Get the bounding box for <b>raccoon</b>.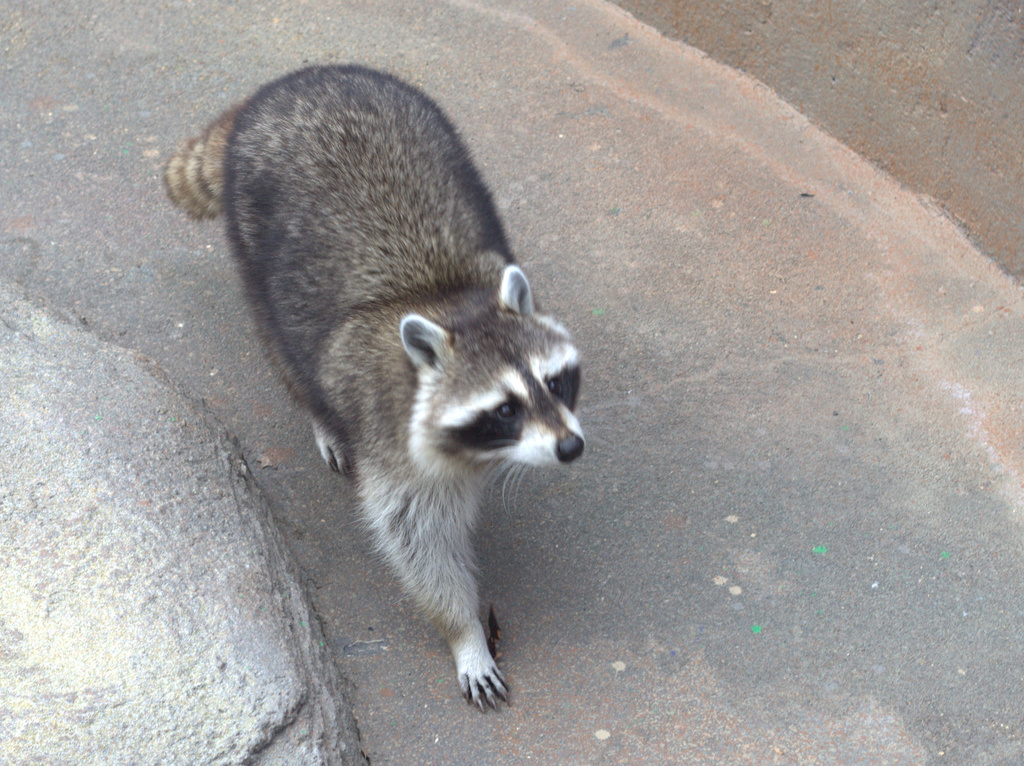
(x1=162, y1=62, x2=585, y2=712).
